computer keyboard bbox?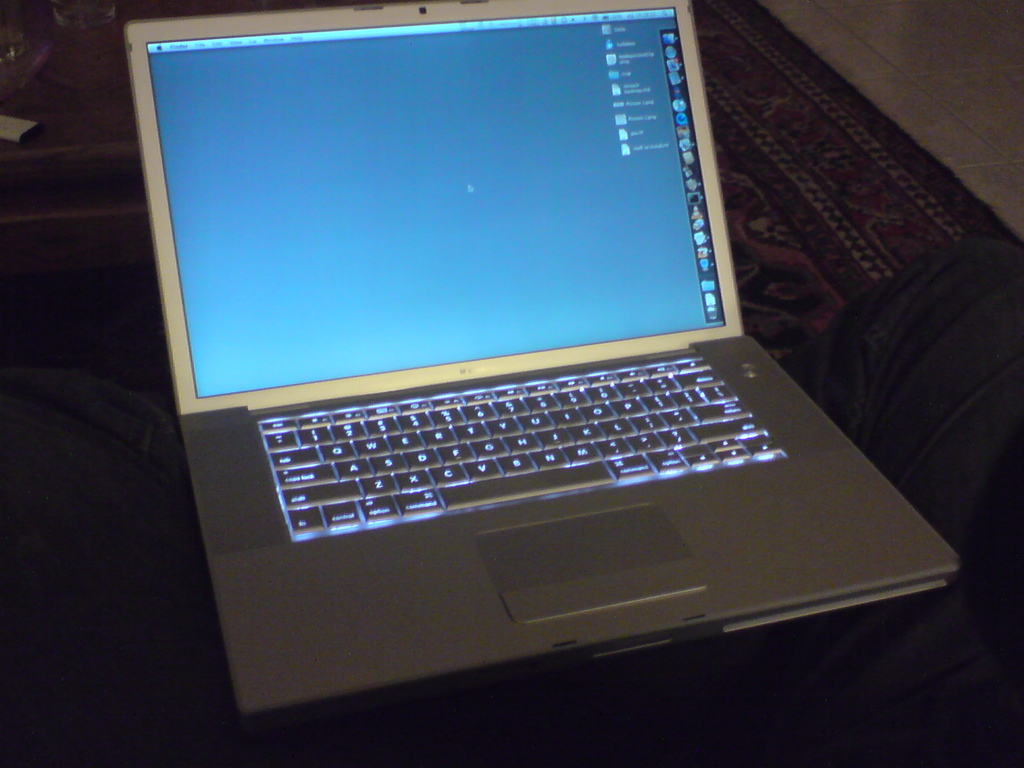
256 353 784 541
